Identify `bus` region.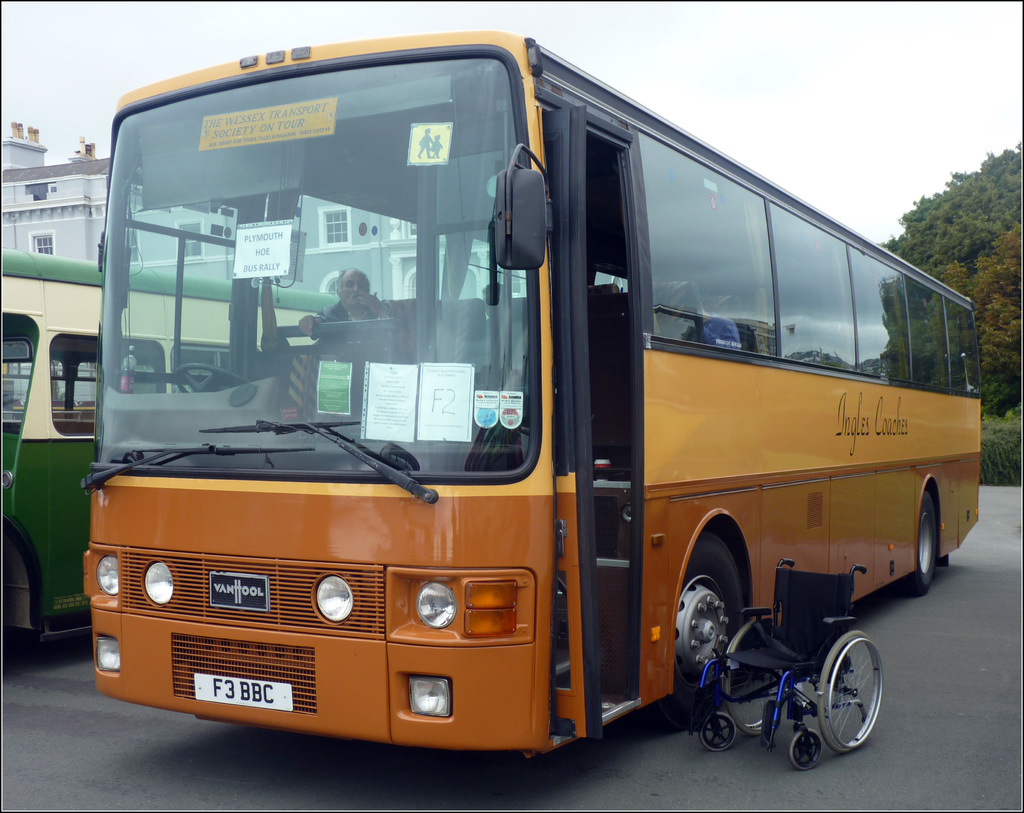
Region: select_region(82, 32, 980, 769).
